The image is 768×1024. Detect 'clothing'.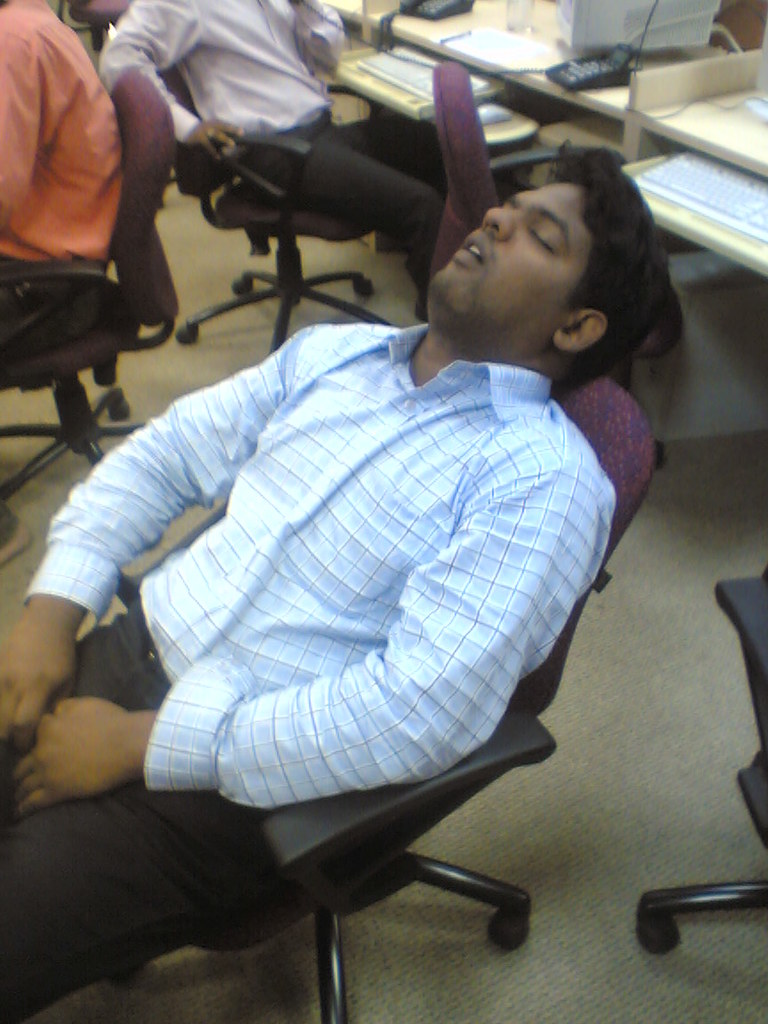
Detection: left=0, top=0, right=120, bottom=349.
